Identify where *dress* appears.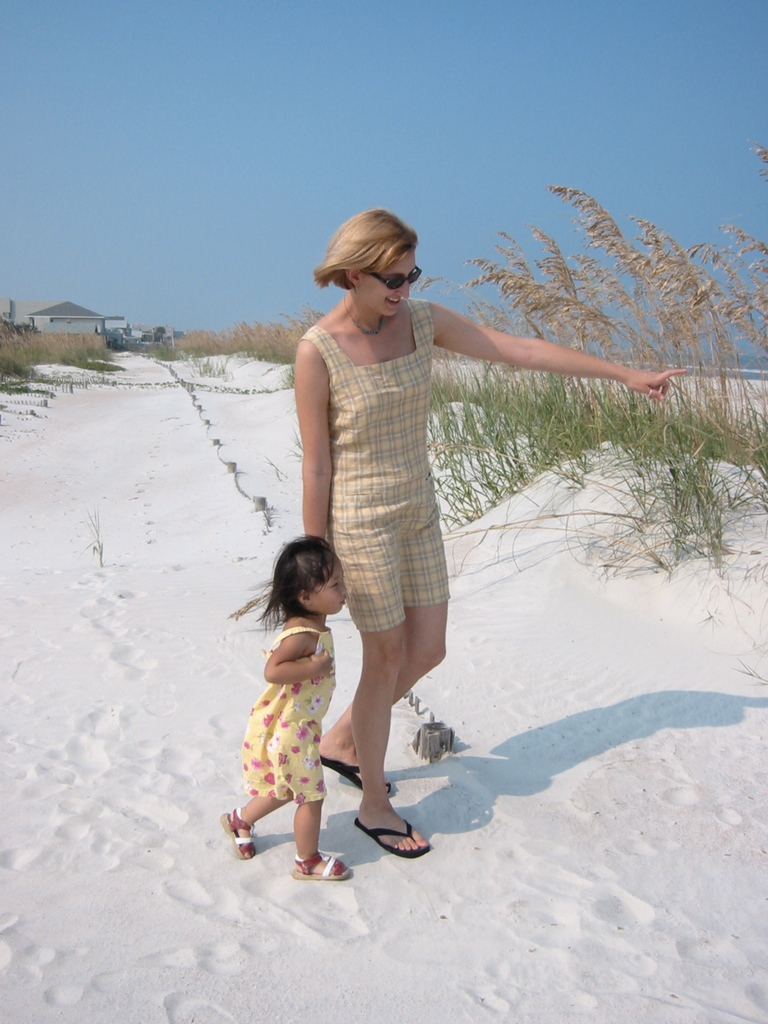
Appears at [x1=292, y1=301, x2=458, y2=634].
